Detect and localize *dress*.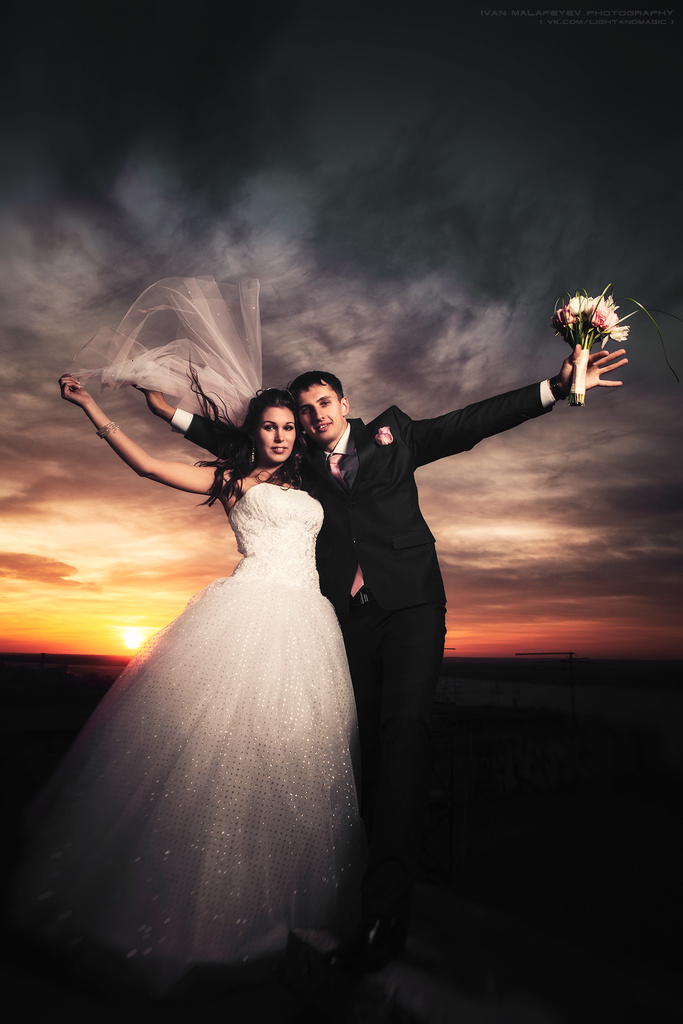
Localized at [left=37, top=420, right=391, bottom=996].
